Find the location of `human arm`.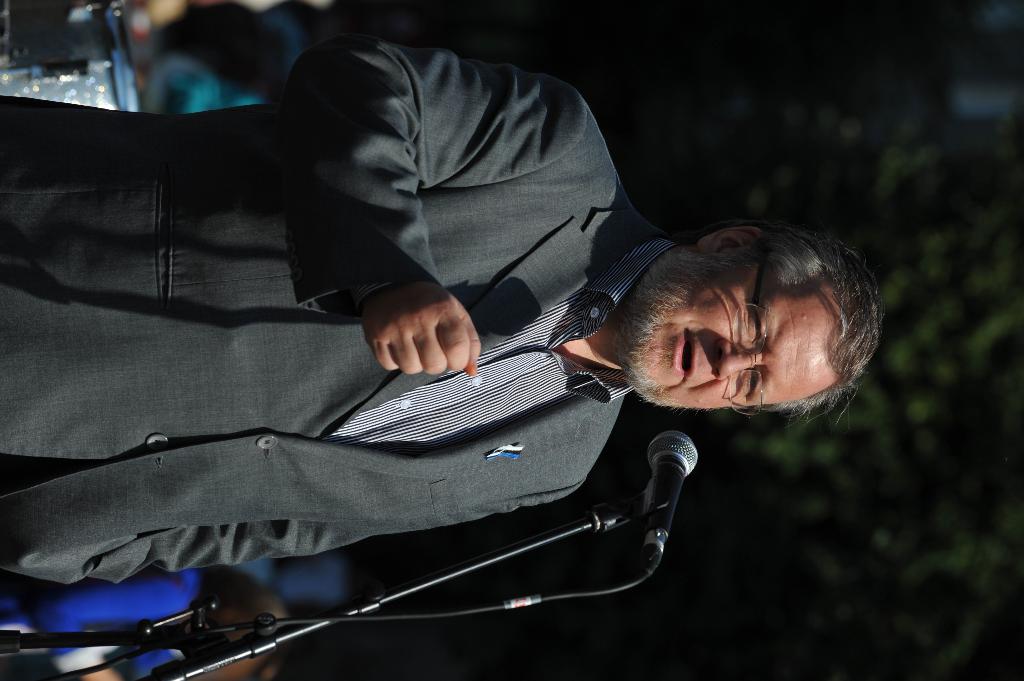
Location: pyautogui.locateOnScreen(90, 472, 586, 584).
